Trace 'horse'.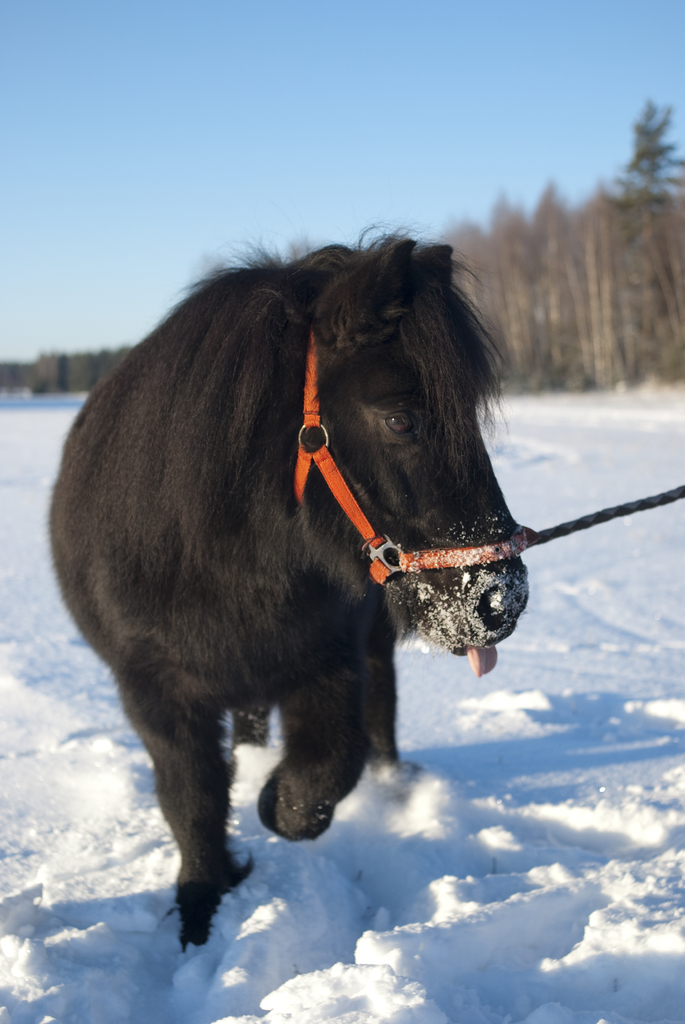
Traced to <region>46, 225, 528, 946</region>.
